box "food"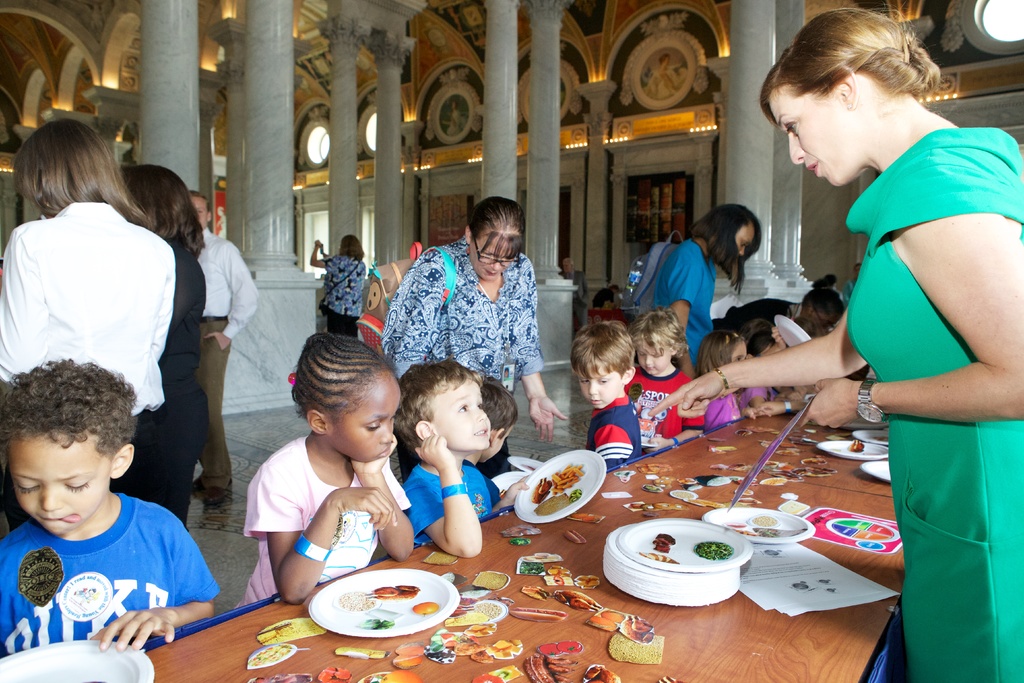
(left=641, top=550, right=680, bottom=561)
